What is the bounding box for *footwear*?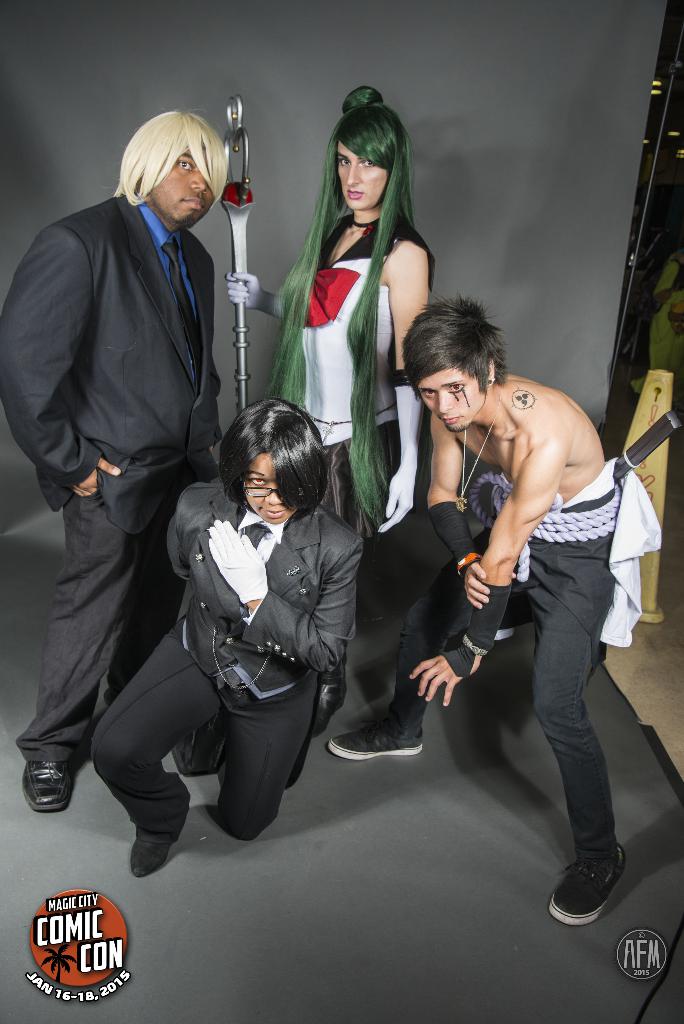
Rect(546, 839, 631, 934).
